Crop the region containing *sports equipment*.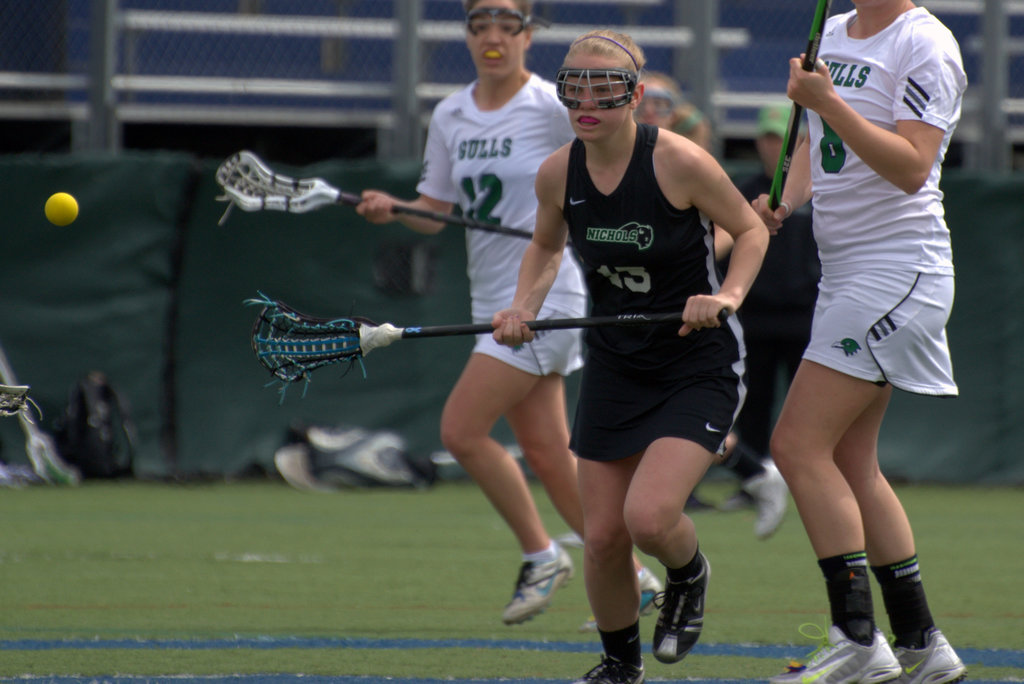
Crop region: <region>243, 296, 729, 406</region>.
